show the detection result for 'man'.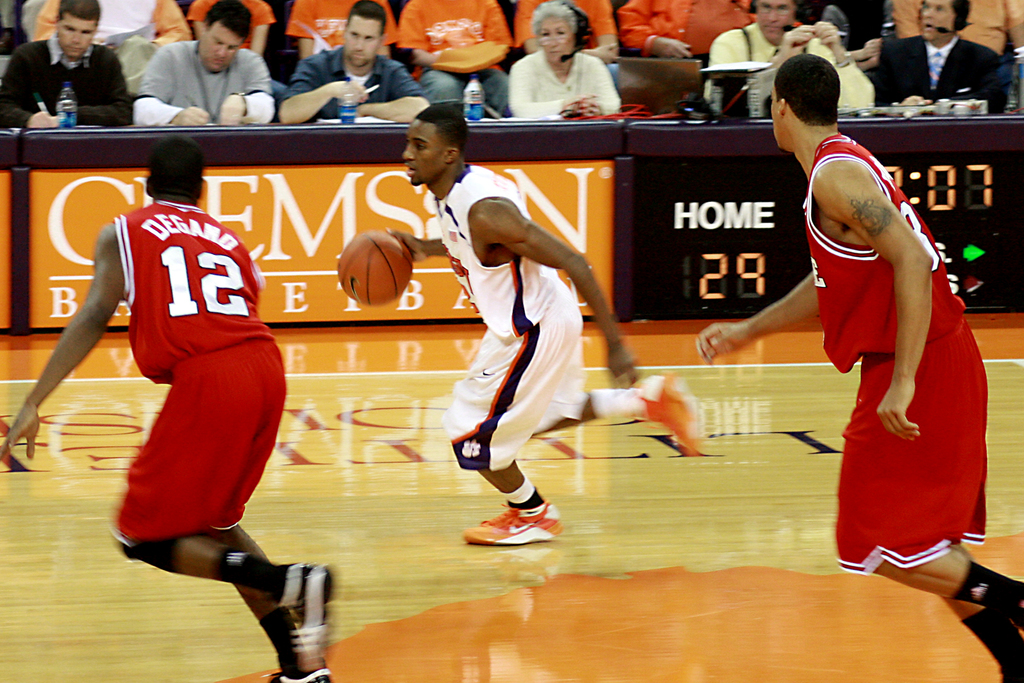
876:0:1009:115.
